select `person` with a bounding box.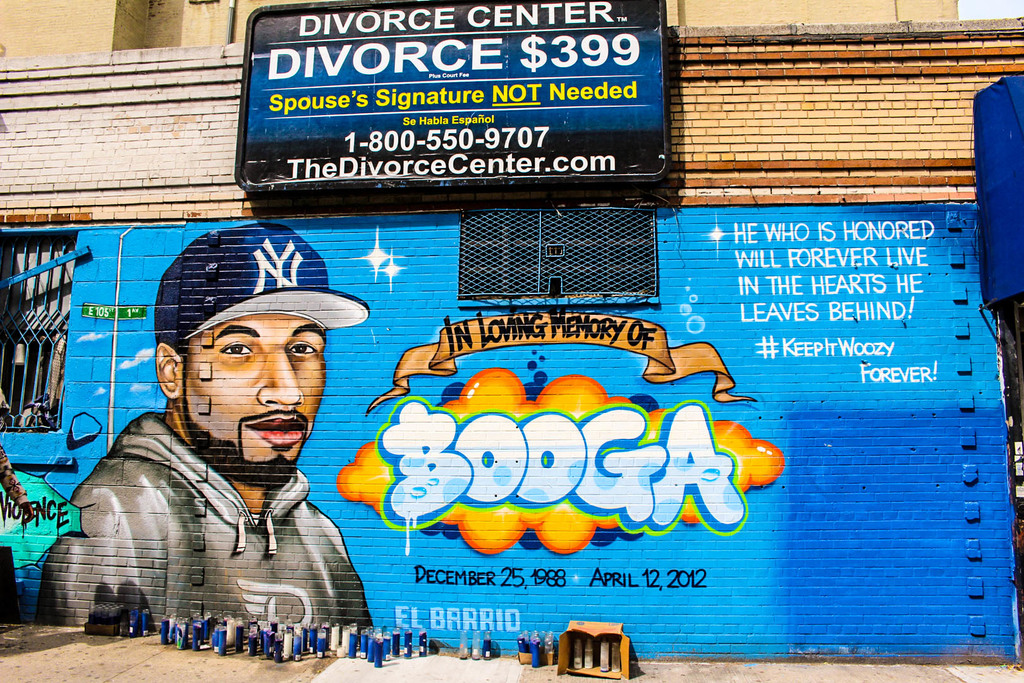
bbox=[68, 245, 390, 658].
